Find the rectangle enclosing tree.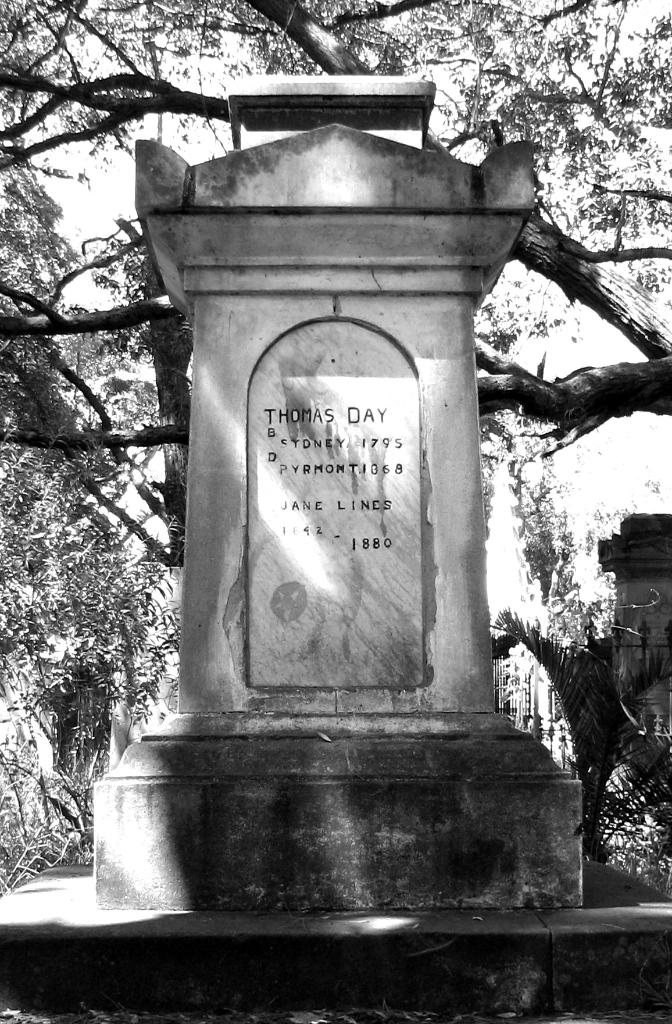
<region>0, 0, 671, 570</region>.
